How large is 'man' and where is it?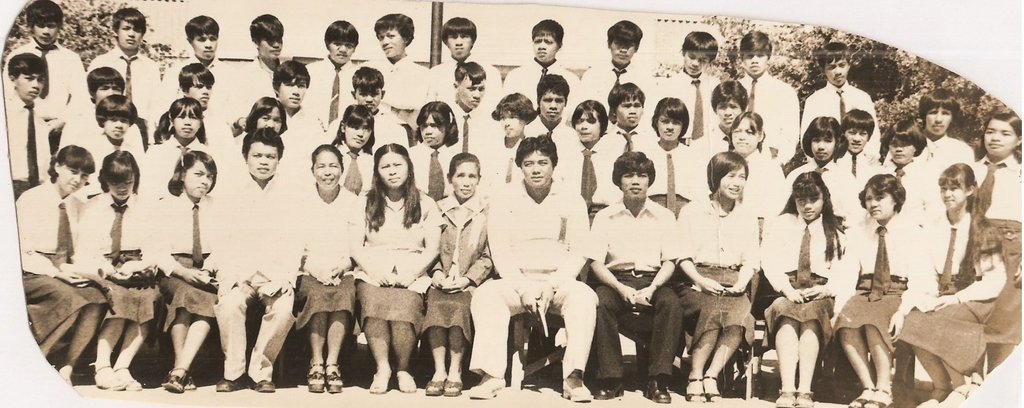
Bounding box: bbox=[489, 127, 598, 394].
